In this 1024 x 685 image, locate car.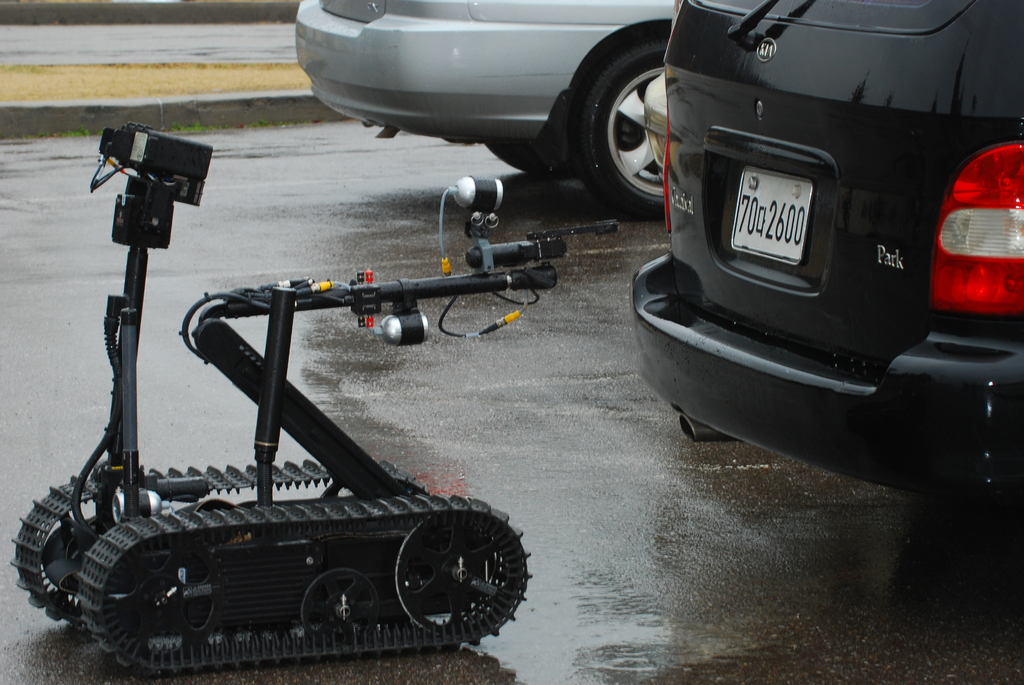
Bounding box: rect(596, 0, 1023, 524).
